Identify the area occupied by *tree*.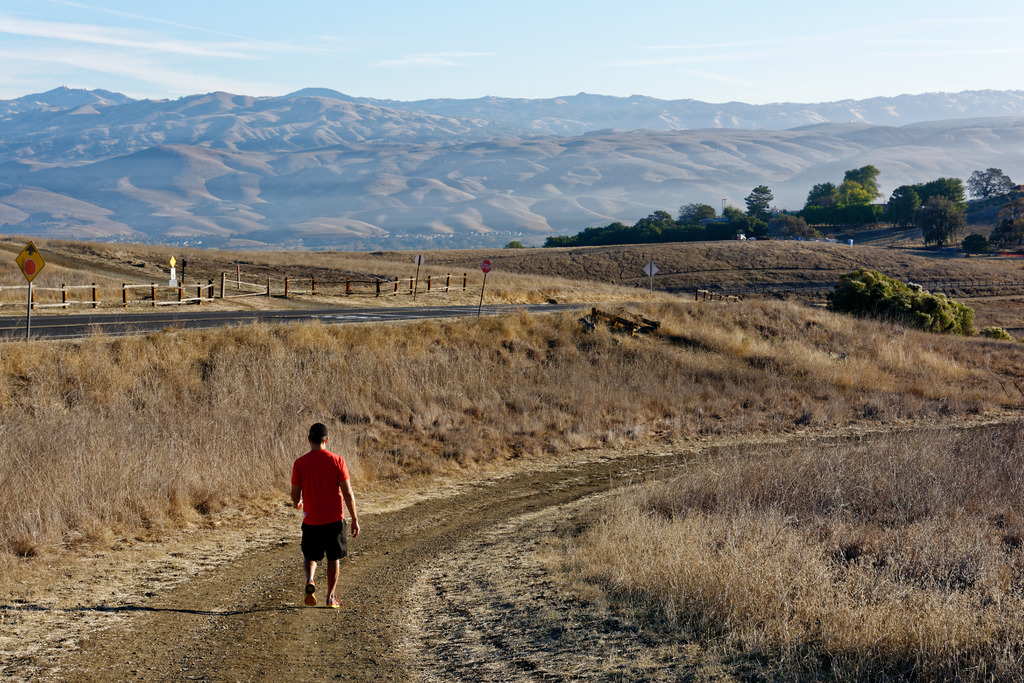
Area: 989:216:1018:256.
